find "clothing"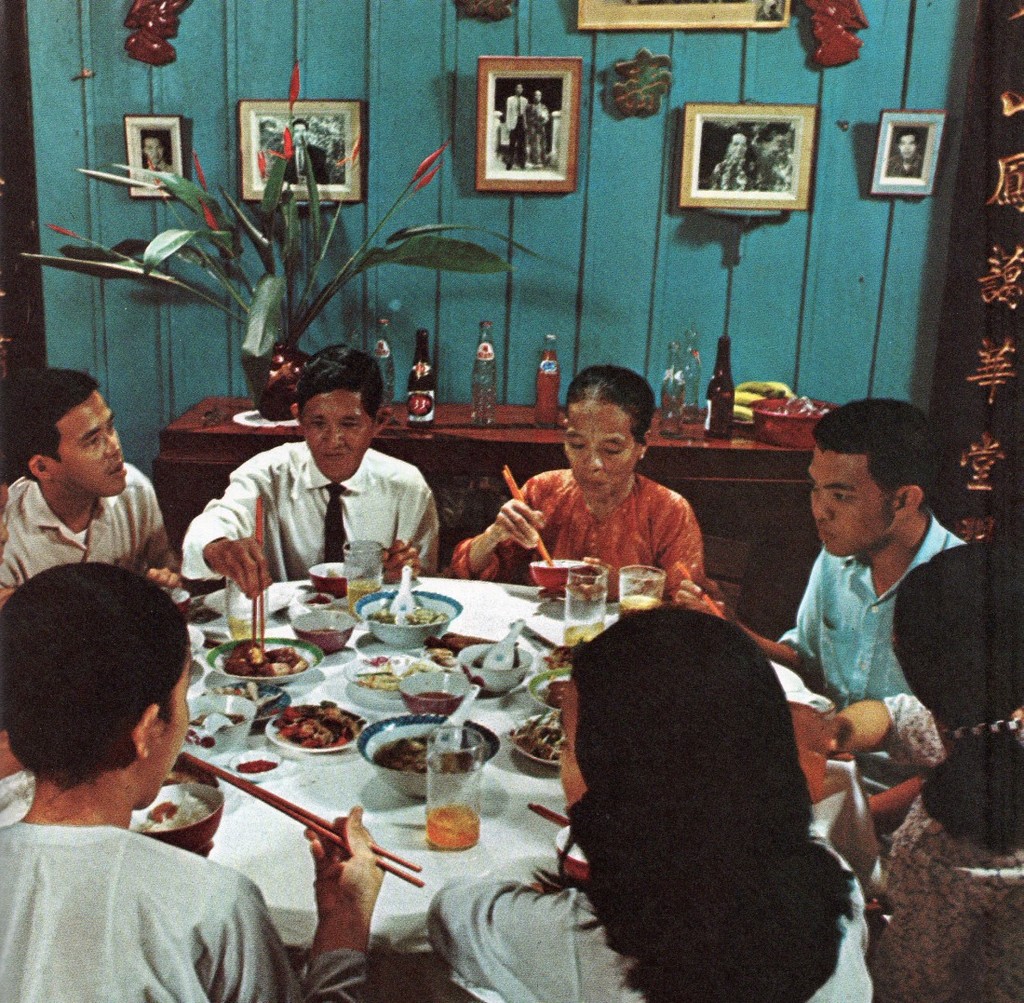
locate(438, 833, 870, 1002)
